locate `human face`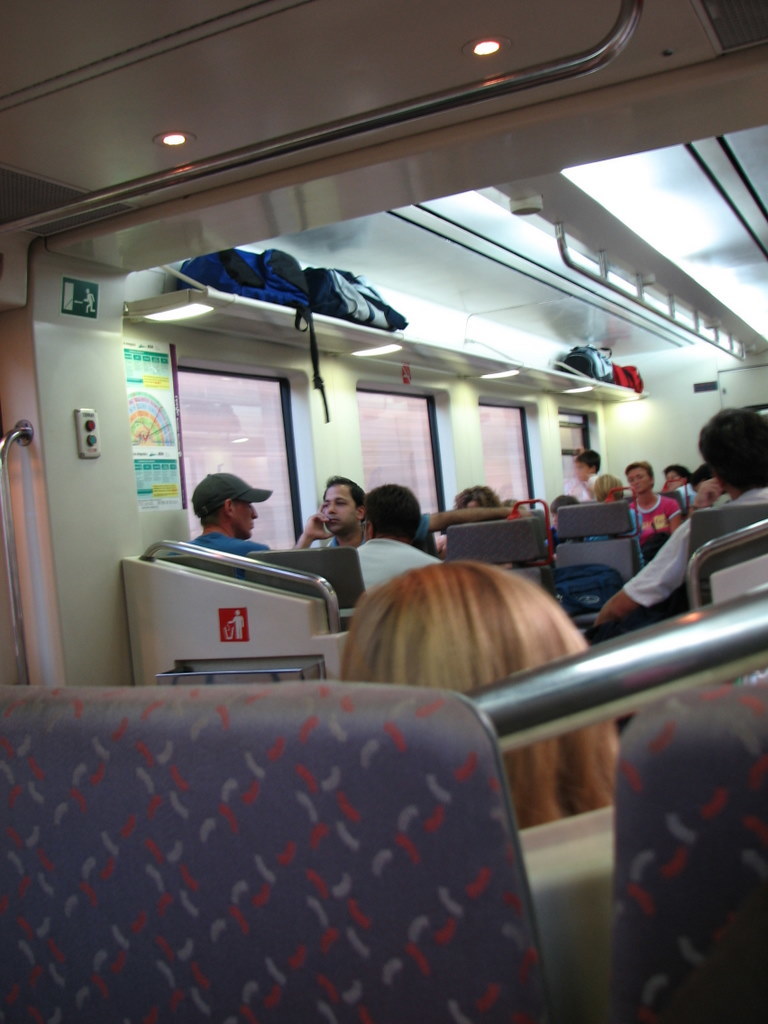
pyautogui.locateOnScreen(230, 500, 261, 541)
